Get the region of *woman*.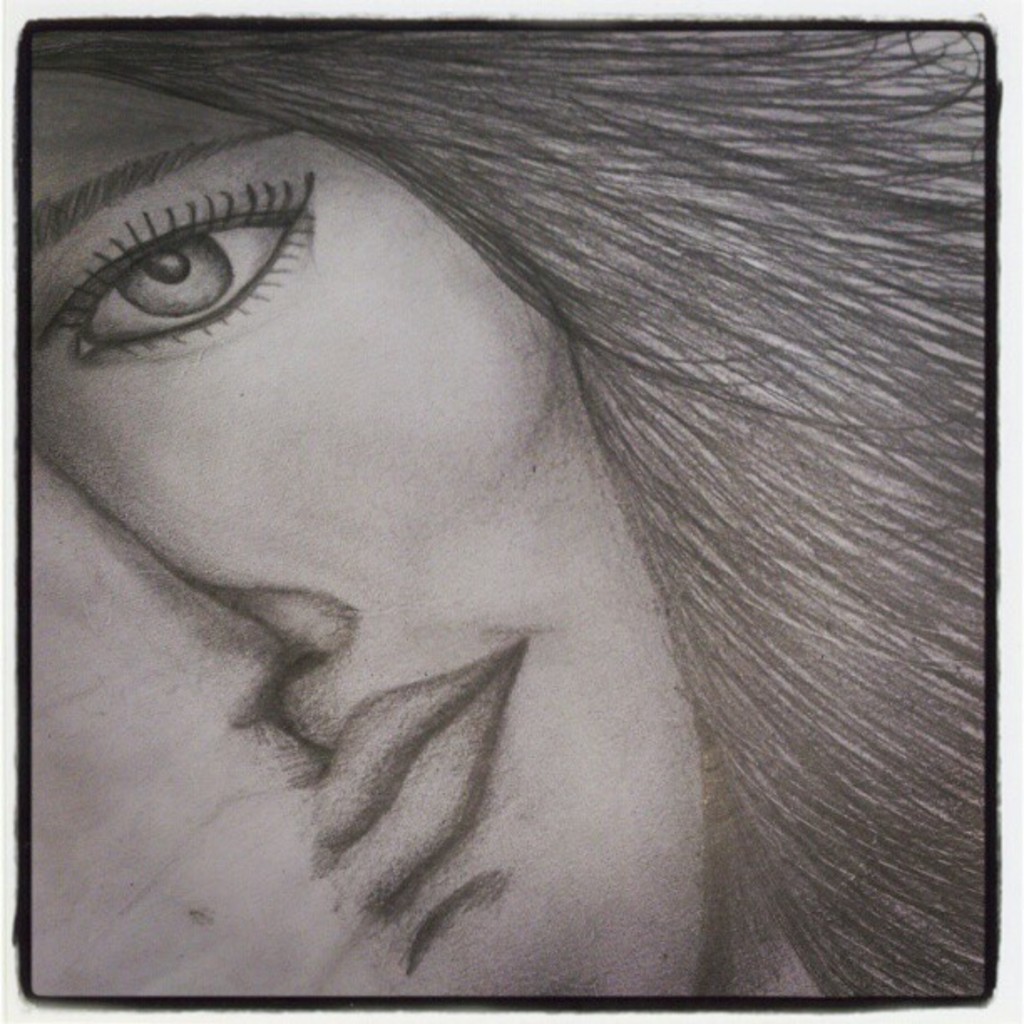
{"left": 0, "top": 0, "right": 1001, "bottom": 1023}.
